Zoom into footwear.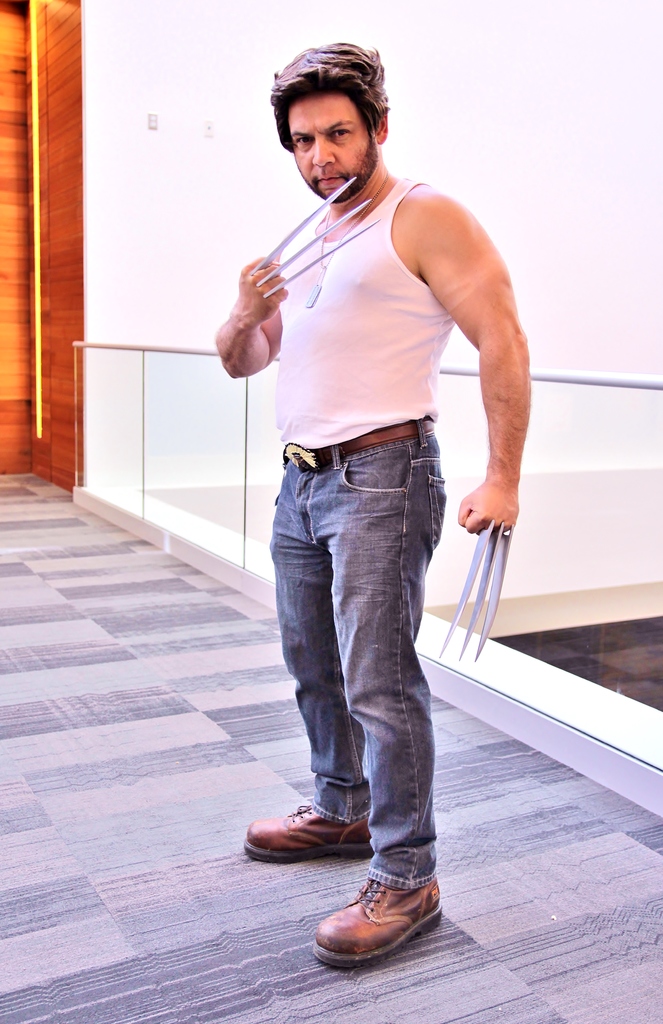
Zoom target: [x1=240, y1=807, x2=375, y2=867].
